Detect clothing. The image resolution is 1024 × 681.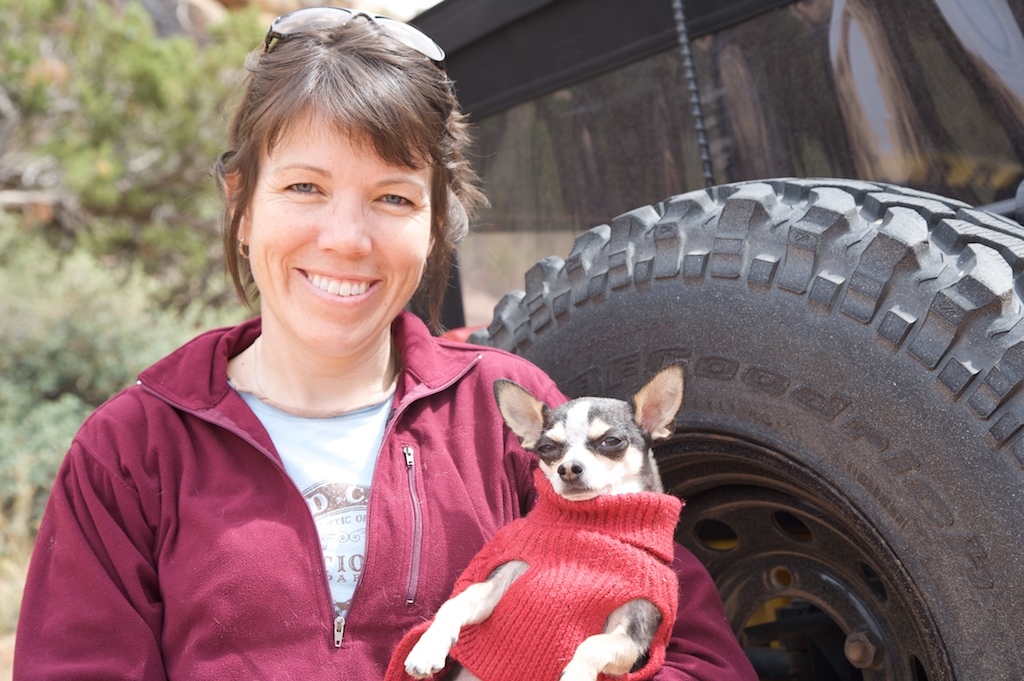
<box>379,464,688,680</box>.
